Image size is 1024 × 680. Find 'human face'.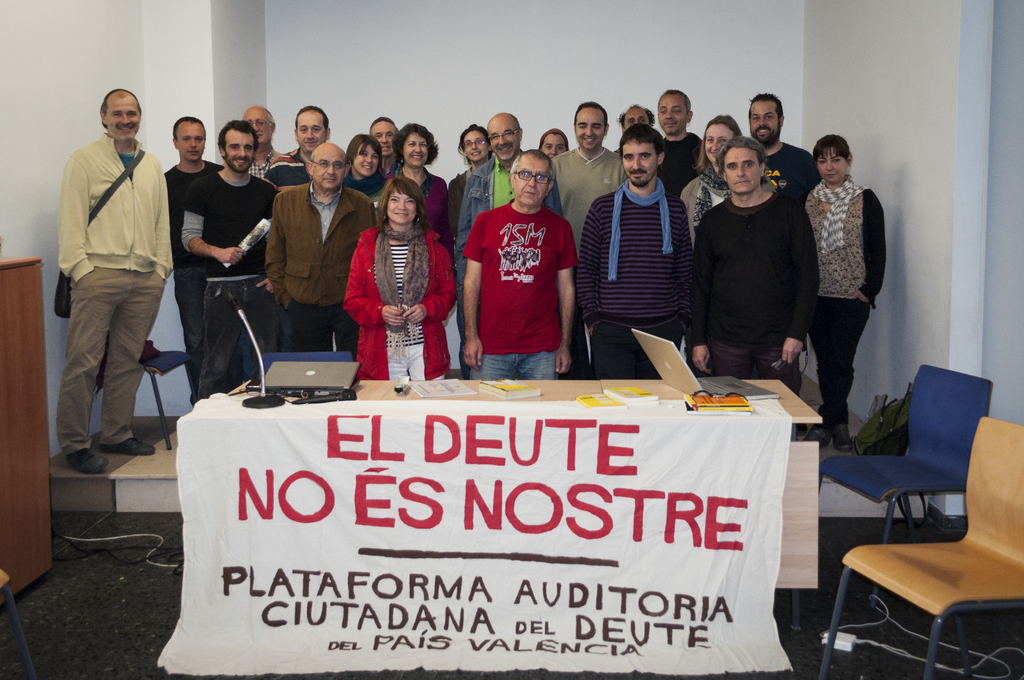
pyautogui.locateOnScreen(175, 122, 204, 159).
